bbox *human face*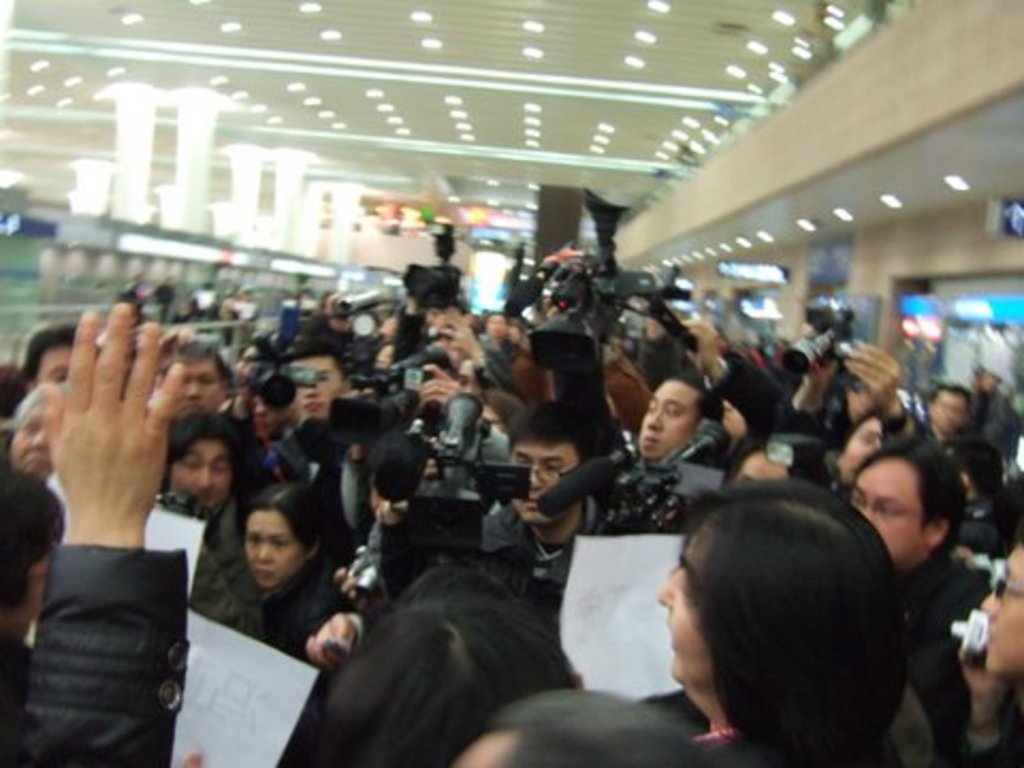
649,508,719,695
